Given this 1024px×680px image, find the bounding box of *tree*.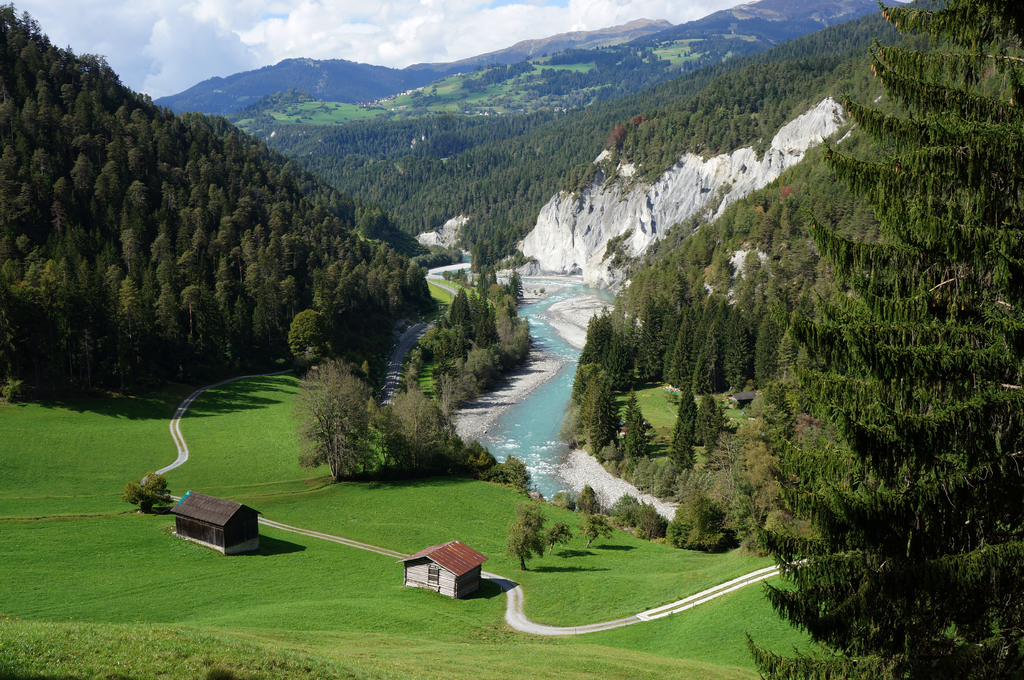
656,379,698,481.
